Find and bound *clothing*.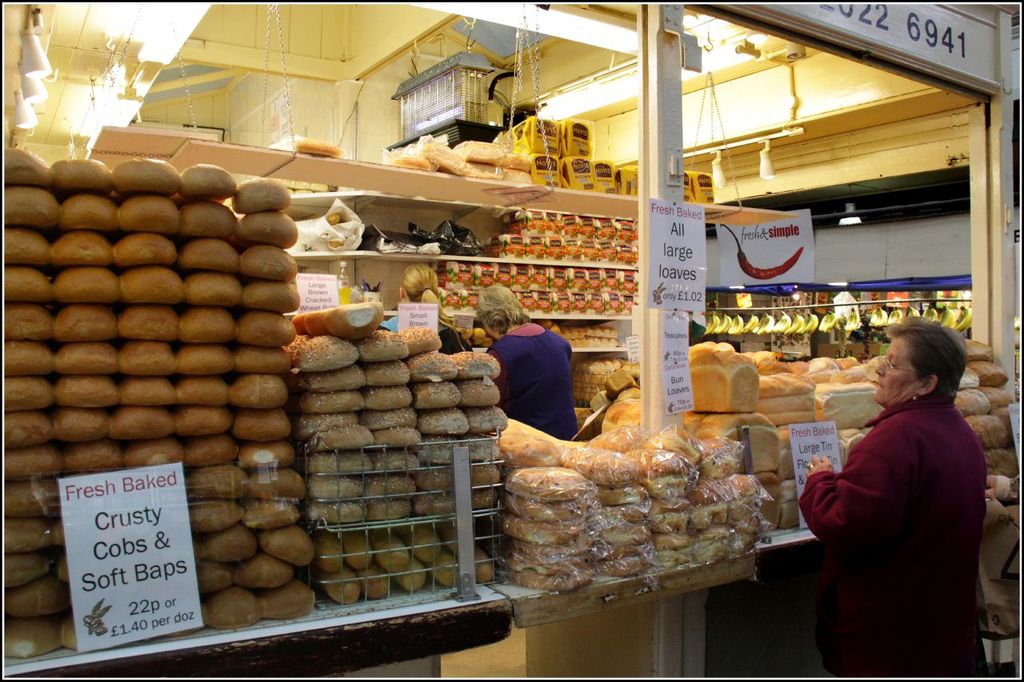
Bound: select_region(488, 322, 586, 440).
